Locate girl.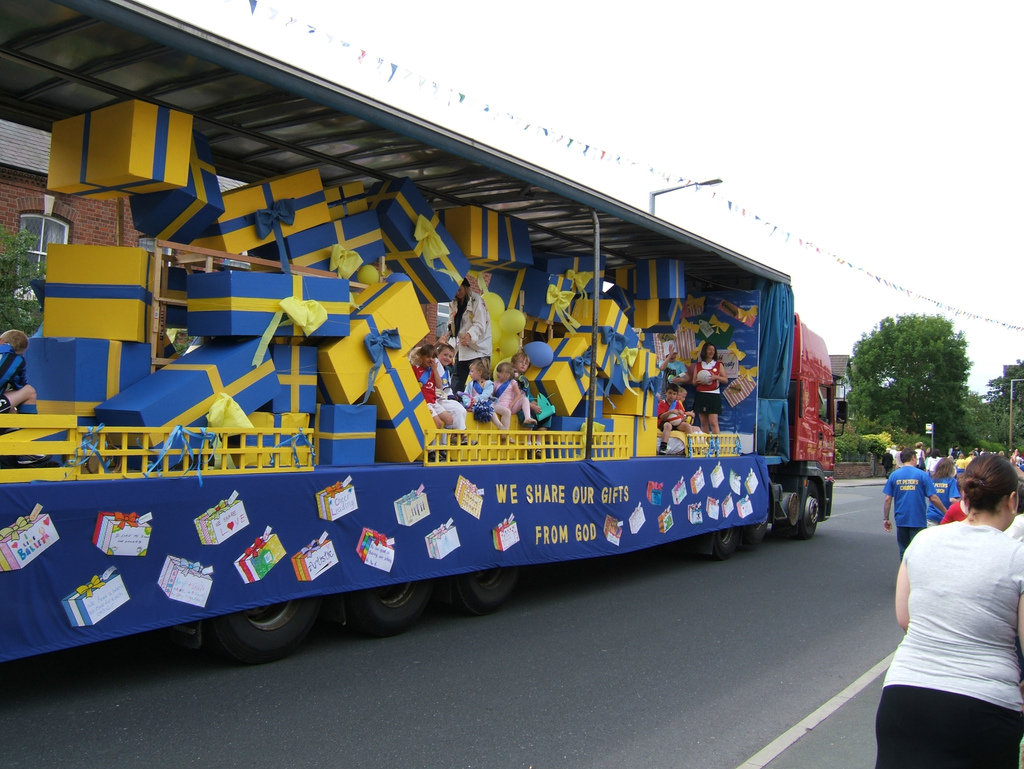
Bounding box: 457,358,513,443.
